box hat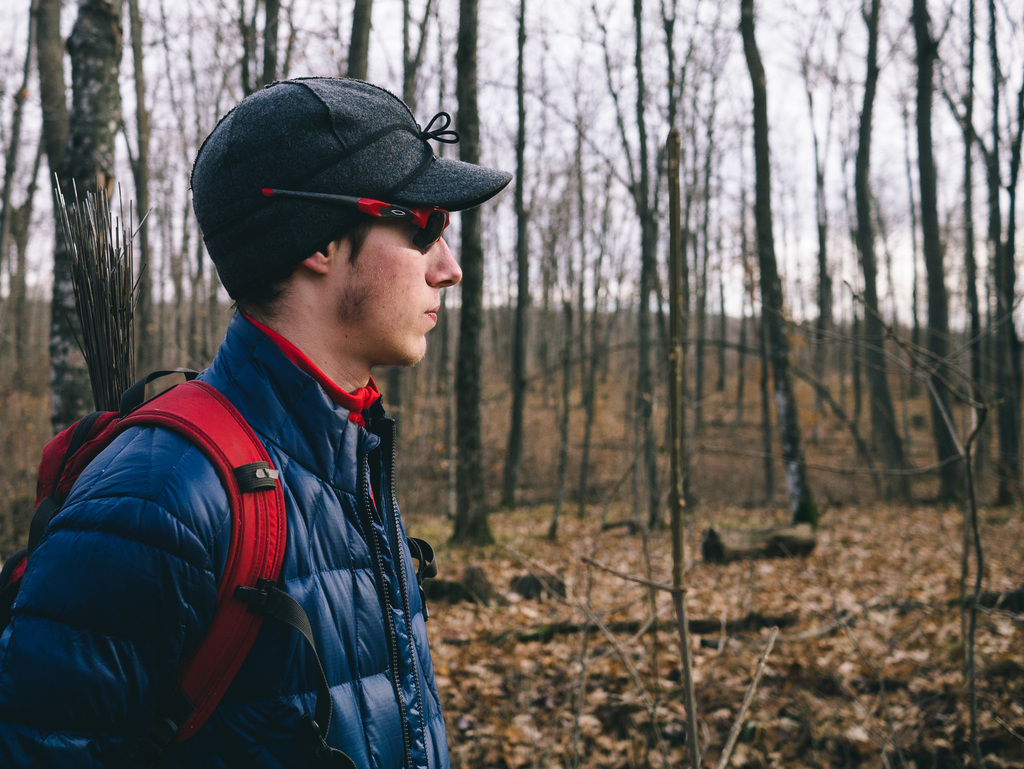
193:73:517:301
